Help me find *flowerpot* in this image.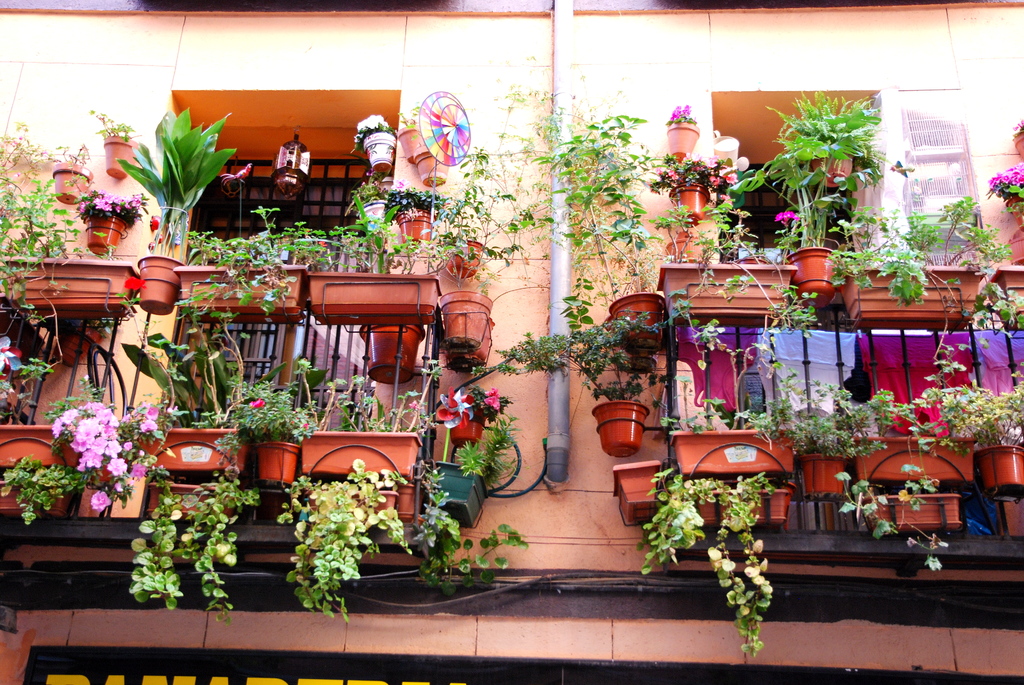
Found it: 435 290 493 352.
